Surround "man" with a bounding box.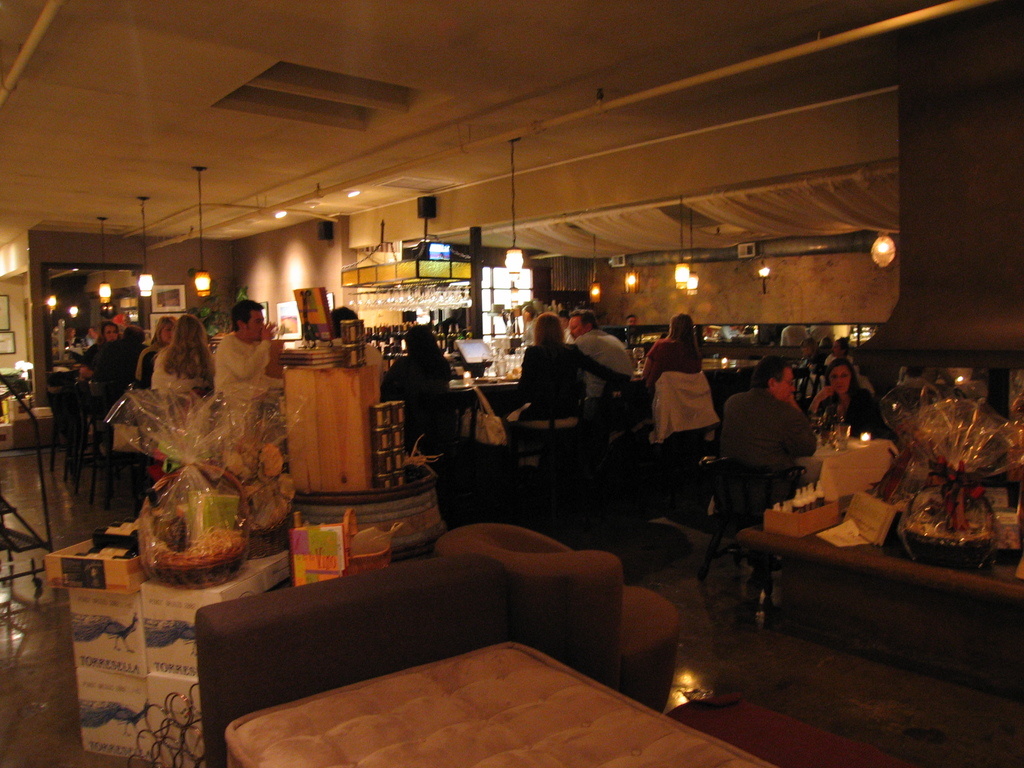
330:305:382:387.
